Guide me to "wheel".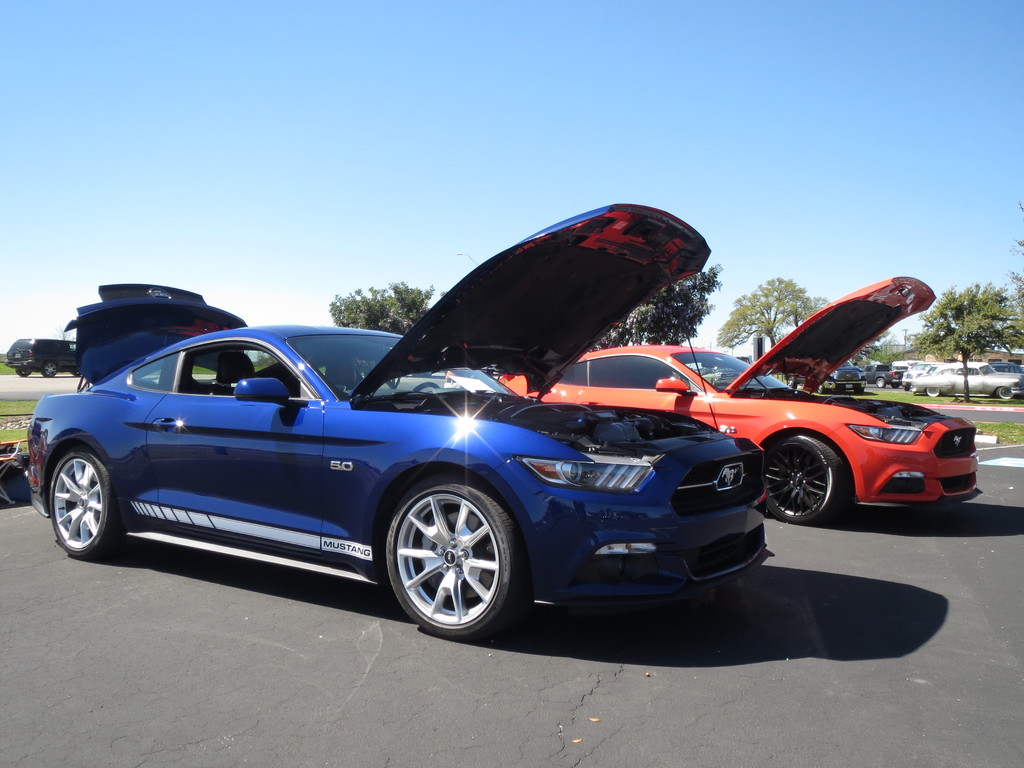
Guidance: detection(763, 434, 845, 522).
